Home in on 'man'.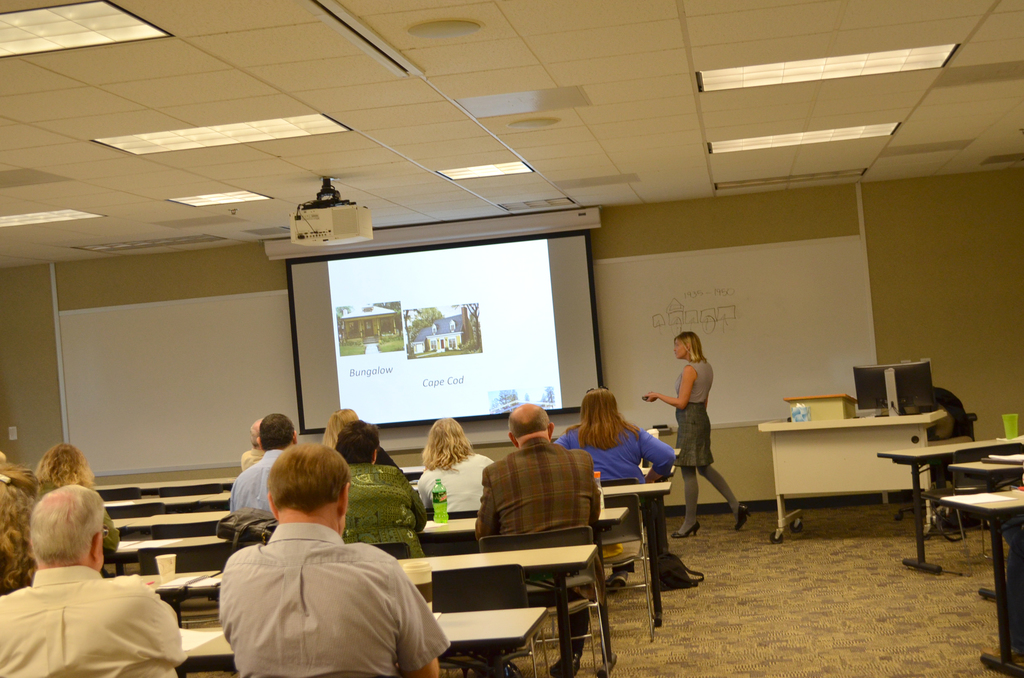
Homed in at select_region(182, 439, 444, 672).
